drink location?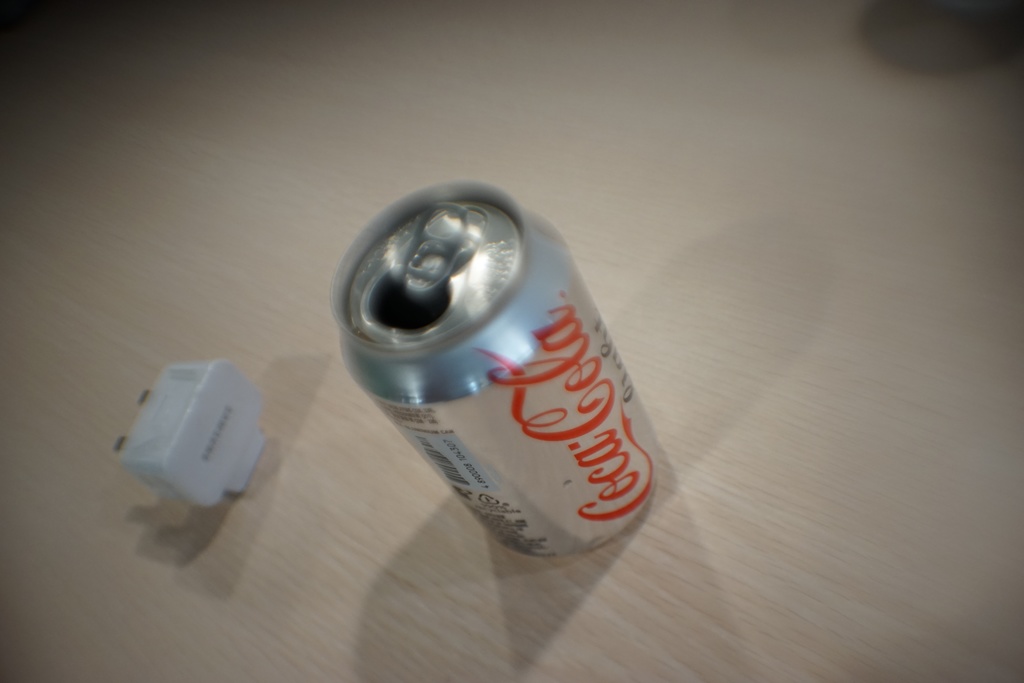
323, 175, 646, 570
